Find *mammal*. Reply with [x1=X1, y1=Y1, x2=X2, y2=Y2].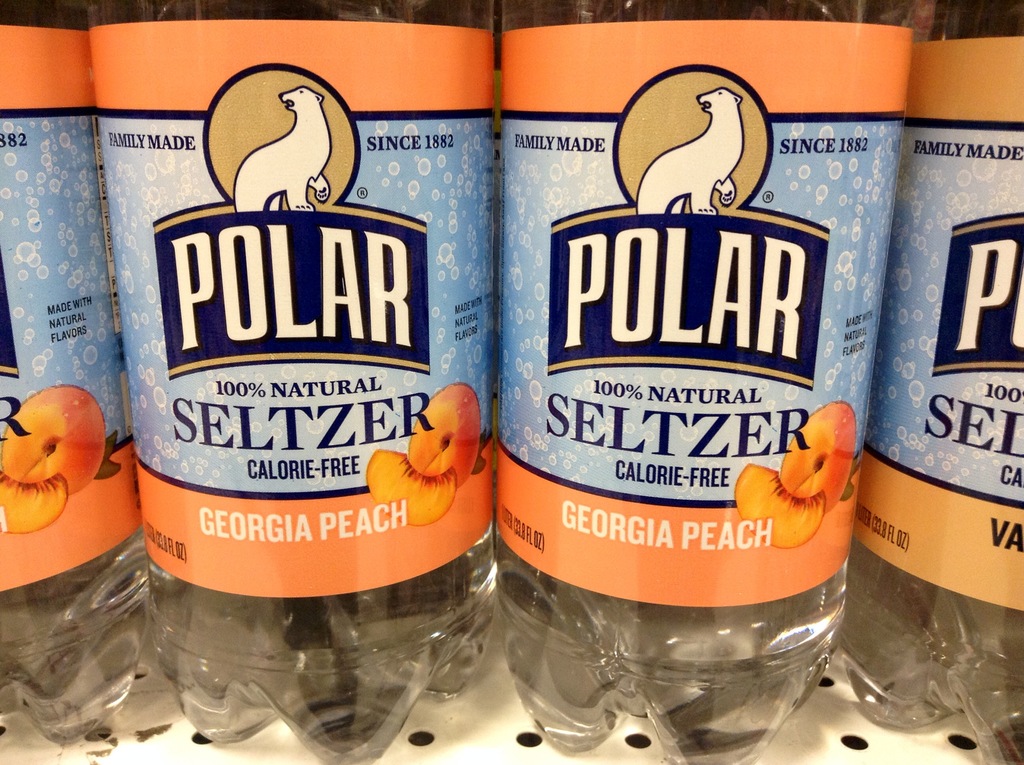
[x1=635, y1=85, x2=744, y2=221].
